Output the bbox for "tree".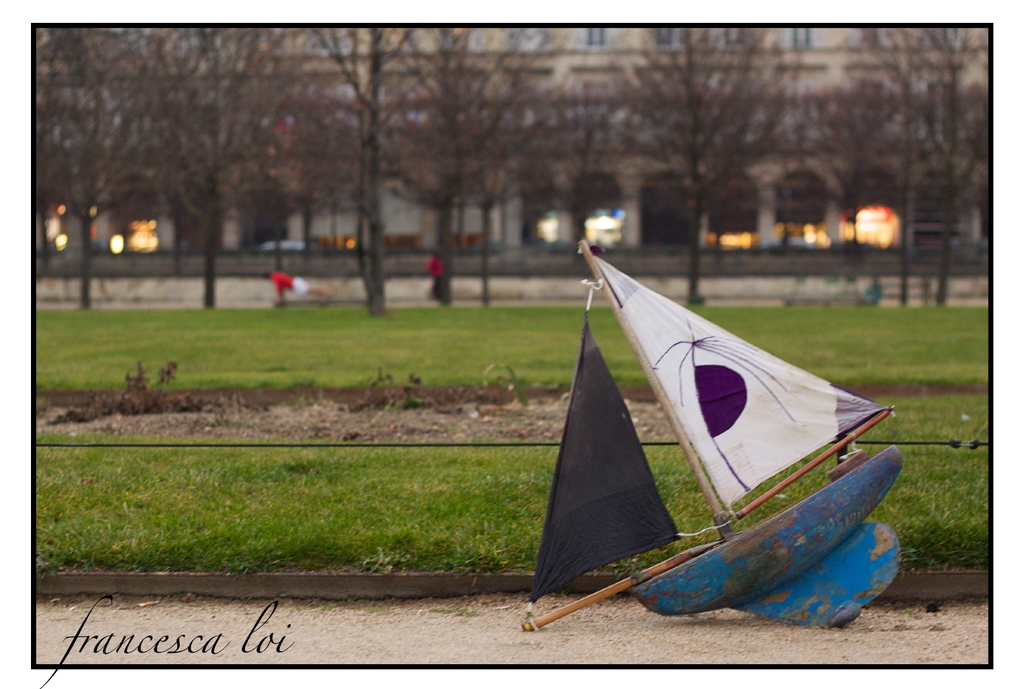
834:24:987:311.
